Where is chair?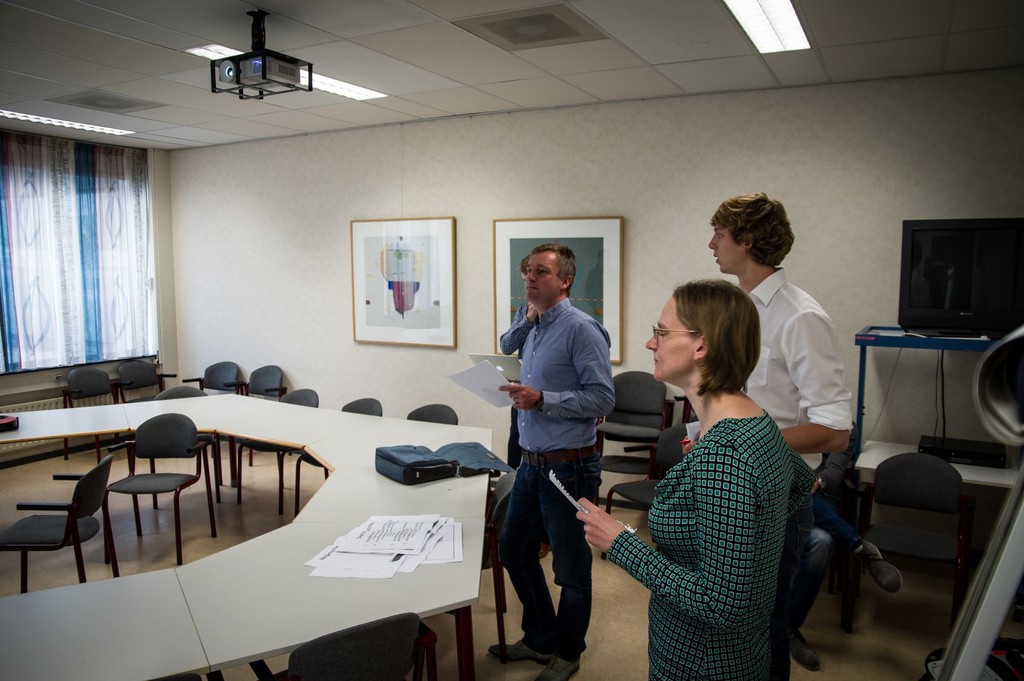
box(291, 394, 383, 518).
